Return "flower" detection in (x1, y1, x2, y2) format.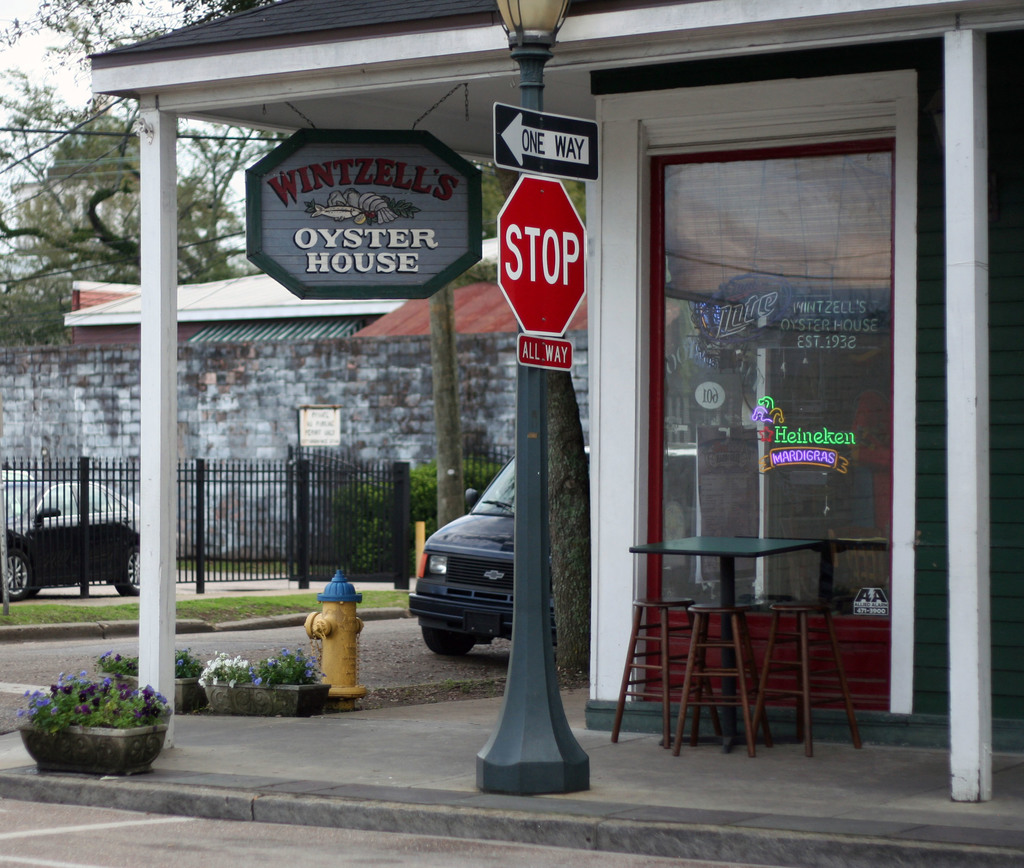
(227, 652, 250, 667).
